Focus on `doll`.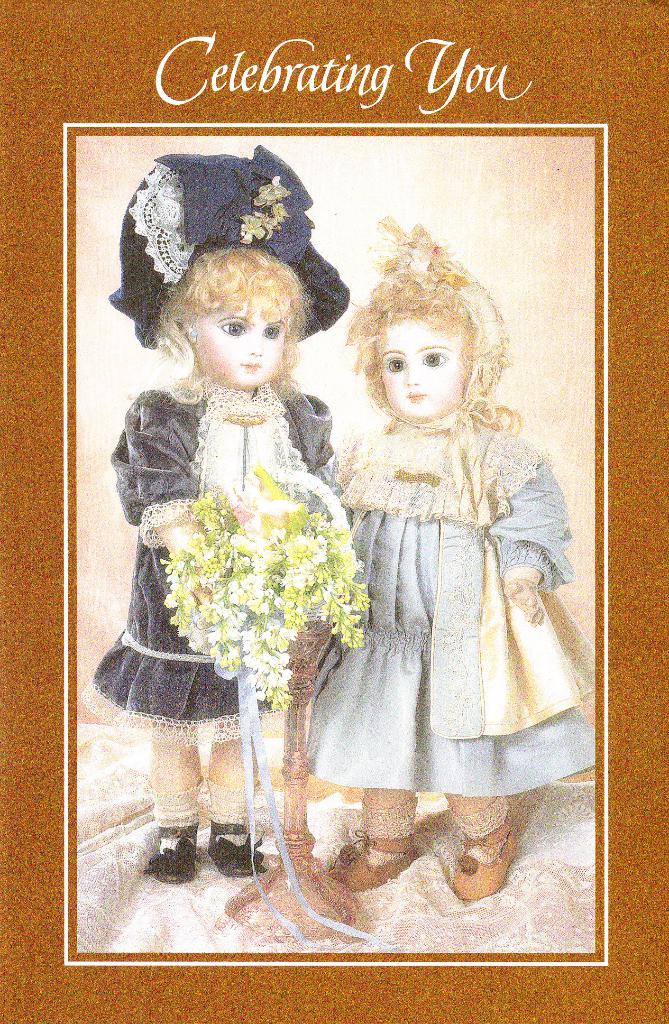
Focused at bbox(90, 207, 382, 886).
